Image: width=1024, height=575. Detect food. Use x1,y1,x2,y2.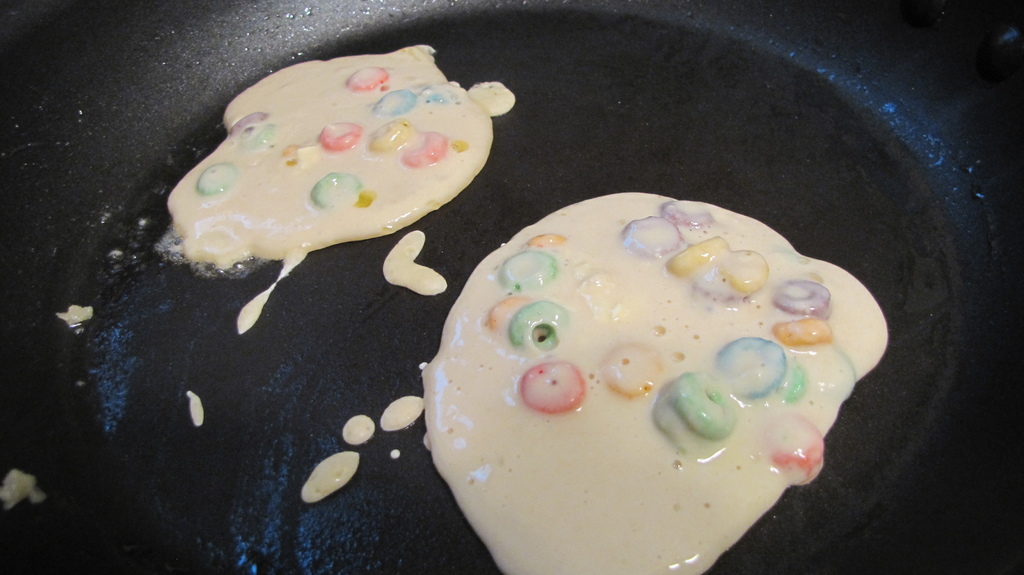
344,413,375,446.
